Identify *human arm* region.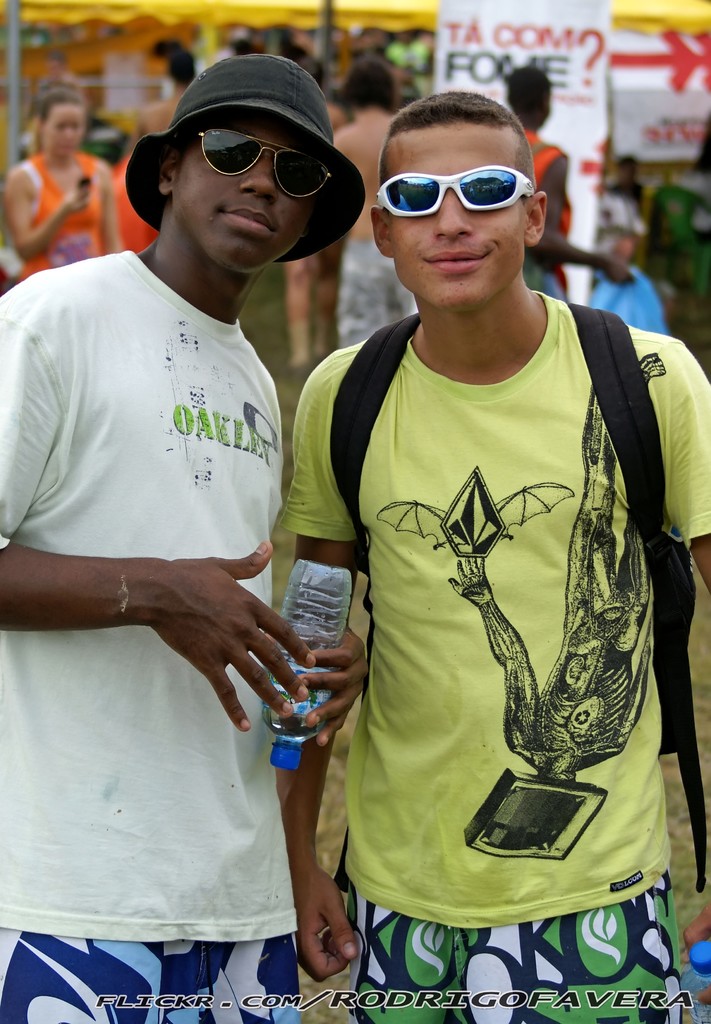
Region: 279:340:367:972.
